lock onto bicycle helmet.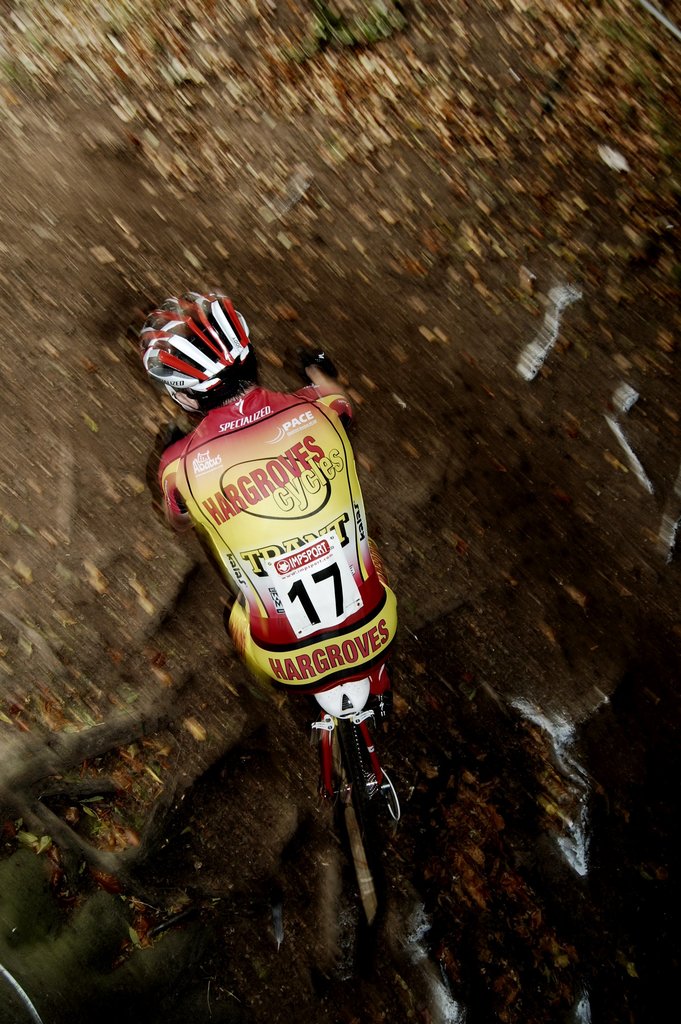
Locked: [147,286,252,404].
